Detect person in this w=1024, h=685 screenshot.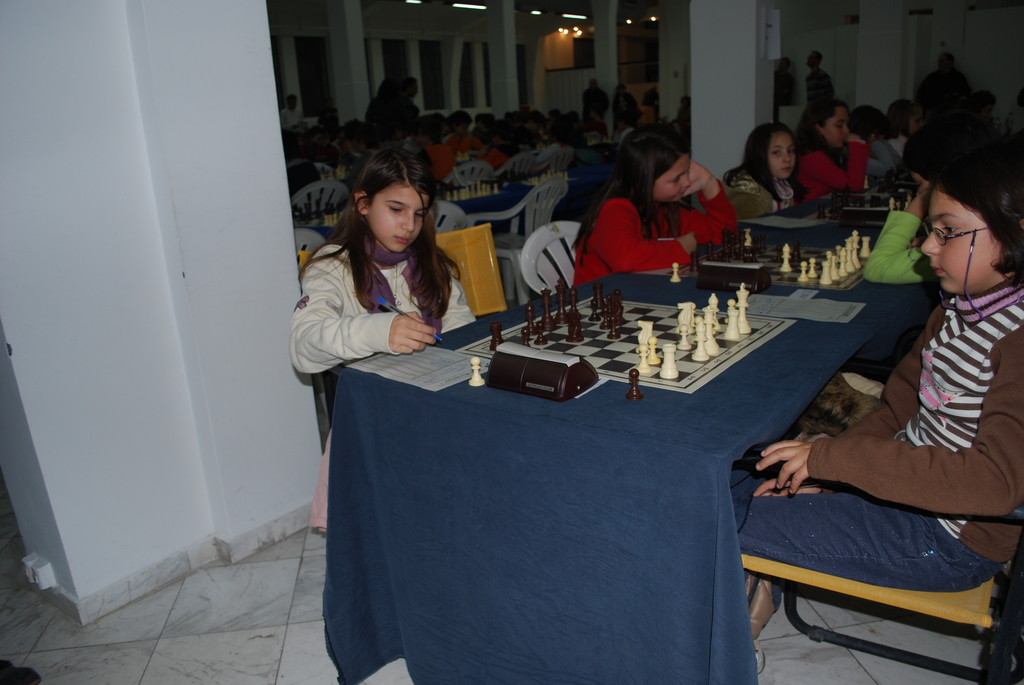
Detection: l=723, t=119, r=798, b=223.
